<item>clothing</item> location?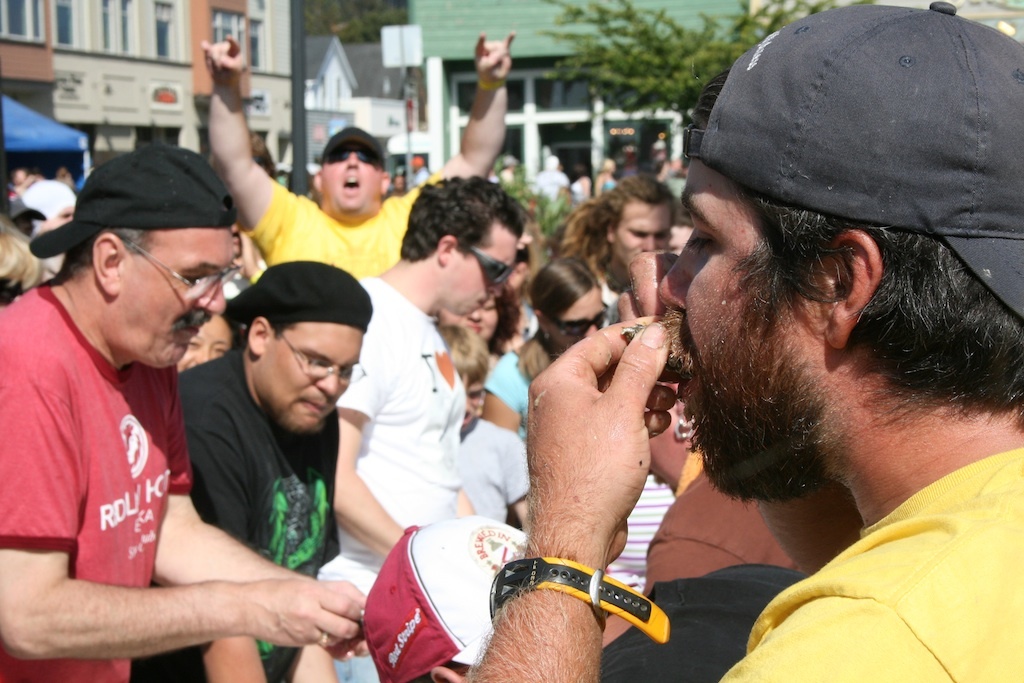
(238, 171, 439, 286)
